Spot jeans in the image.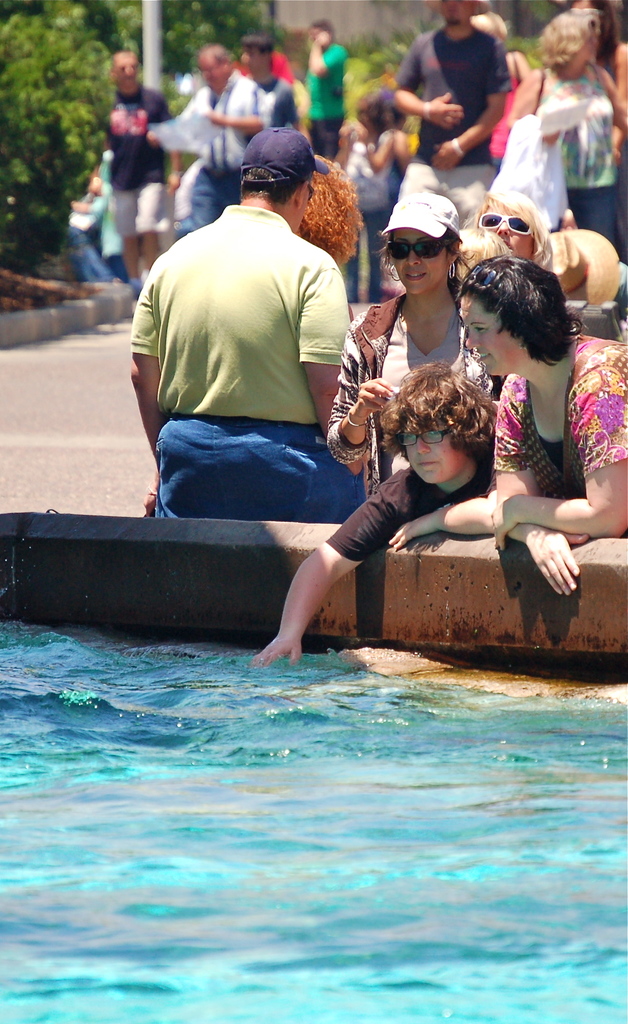
jeans found at Rect(142, 403, 351, 513).
